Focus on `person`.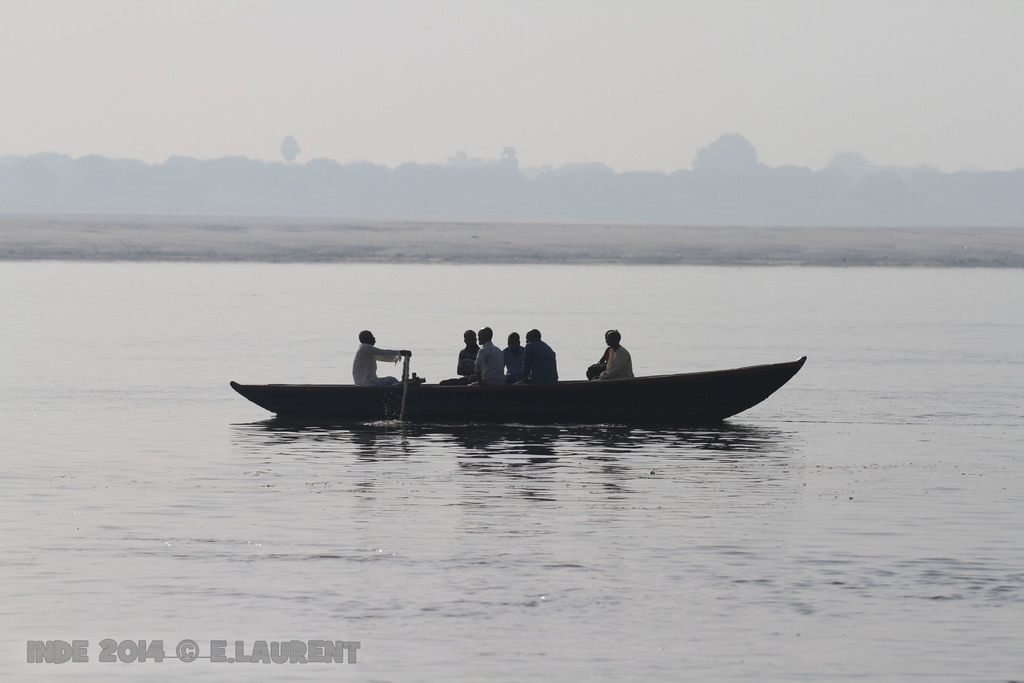
Focused at 495:328:523:382.
